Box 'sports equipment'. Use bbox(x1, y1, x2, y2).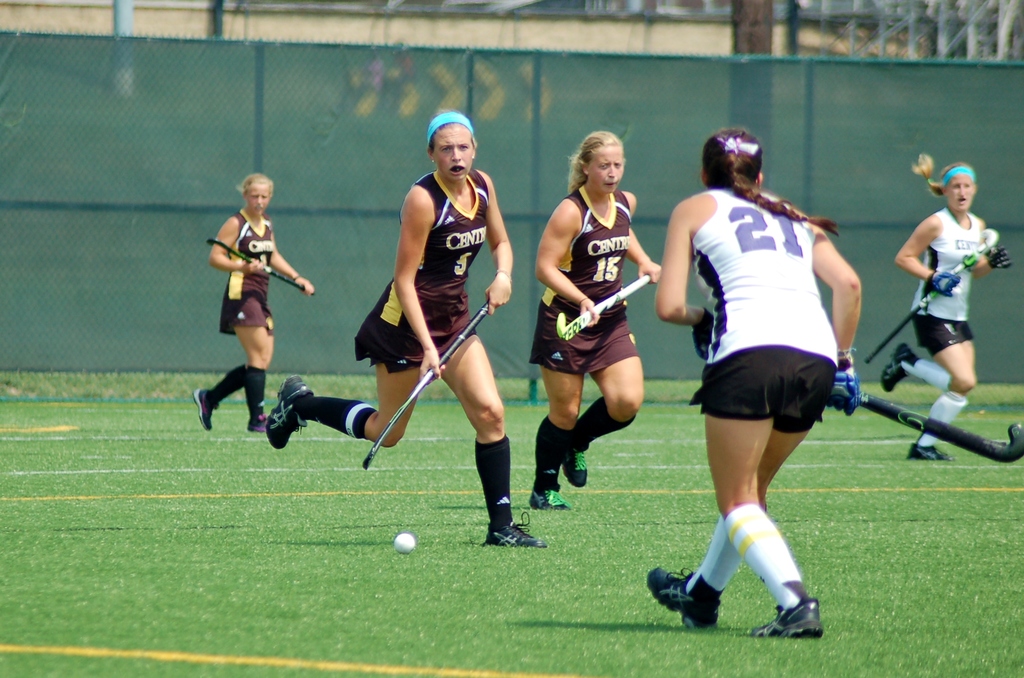
bbox(190, 382, 211, 433).
